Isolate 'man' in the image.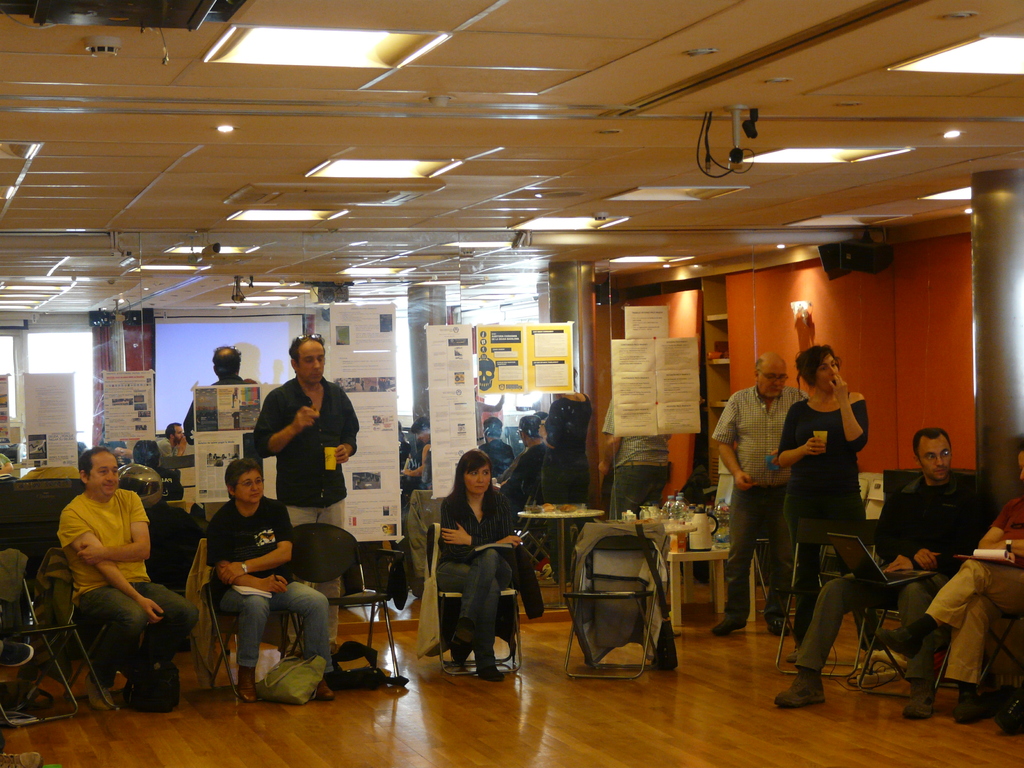
Isolated region: <box>494,416,554,527</box>.
